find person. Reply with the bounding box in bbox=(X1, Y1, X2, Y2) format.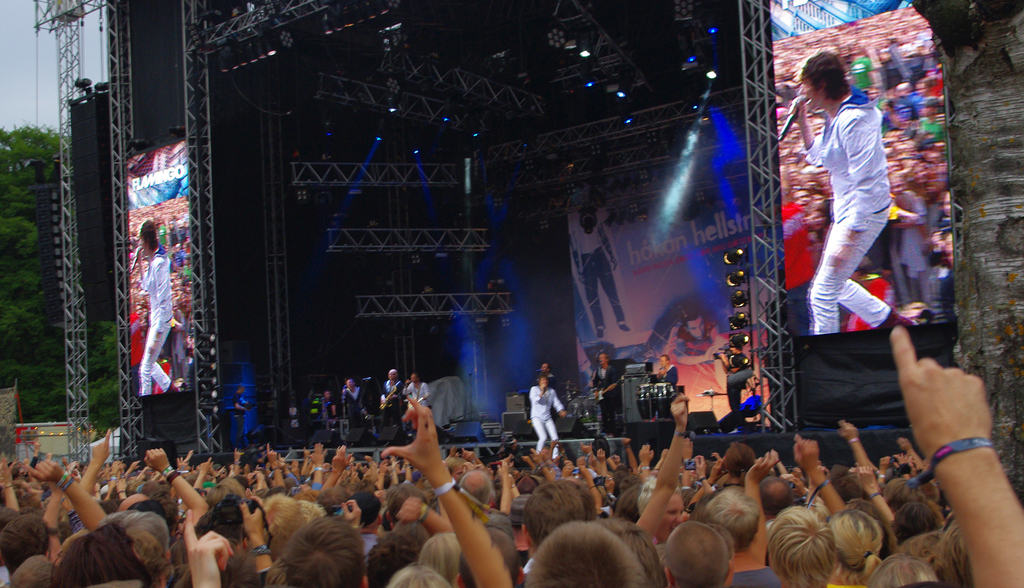
bbox=(129, 224, 179, 394).
